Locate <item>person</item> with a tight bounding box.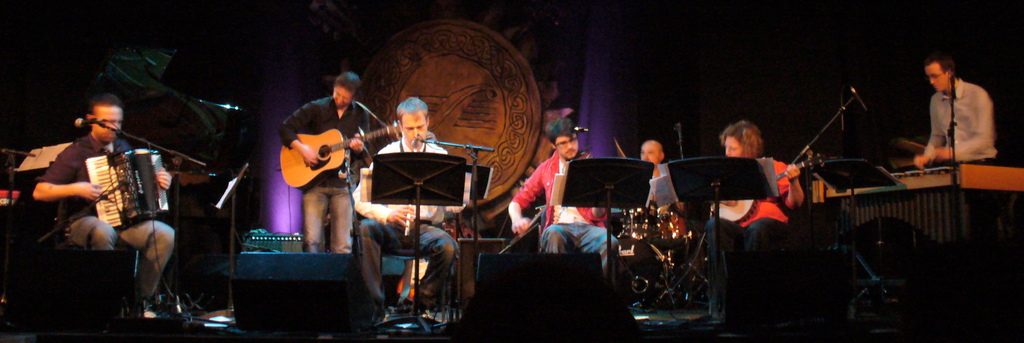
bbox=[31, 98, 189, 312].
